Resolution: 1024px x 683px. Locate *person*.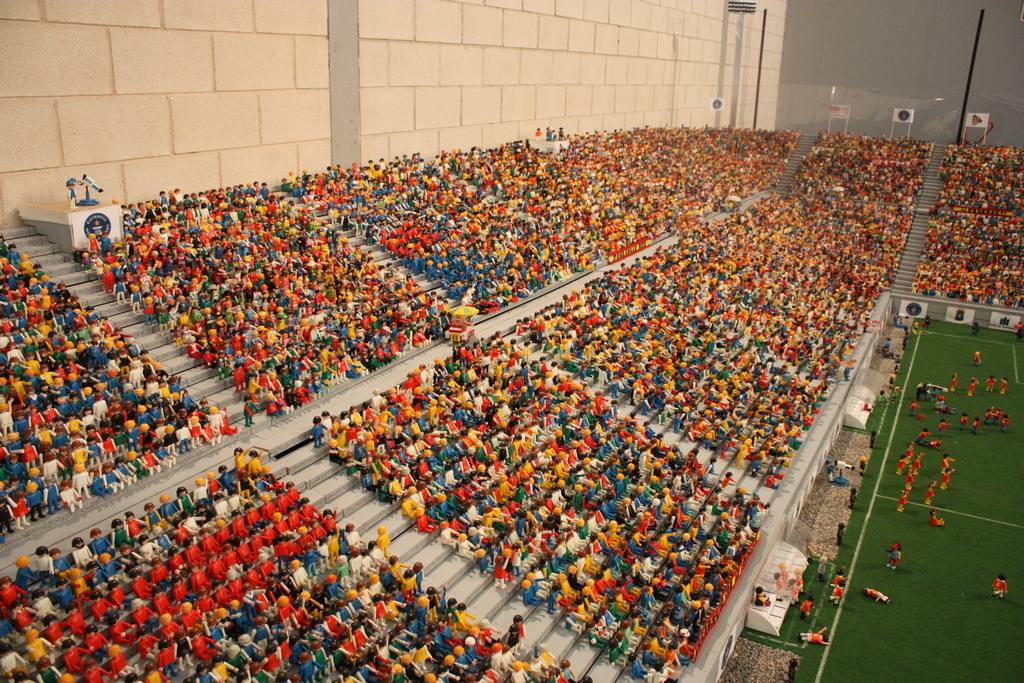
crop(940, 449, 959, 468).
